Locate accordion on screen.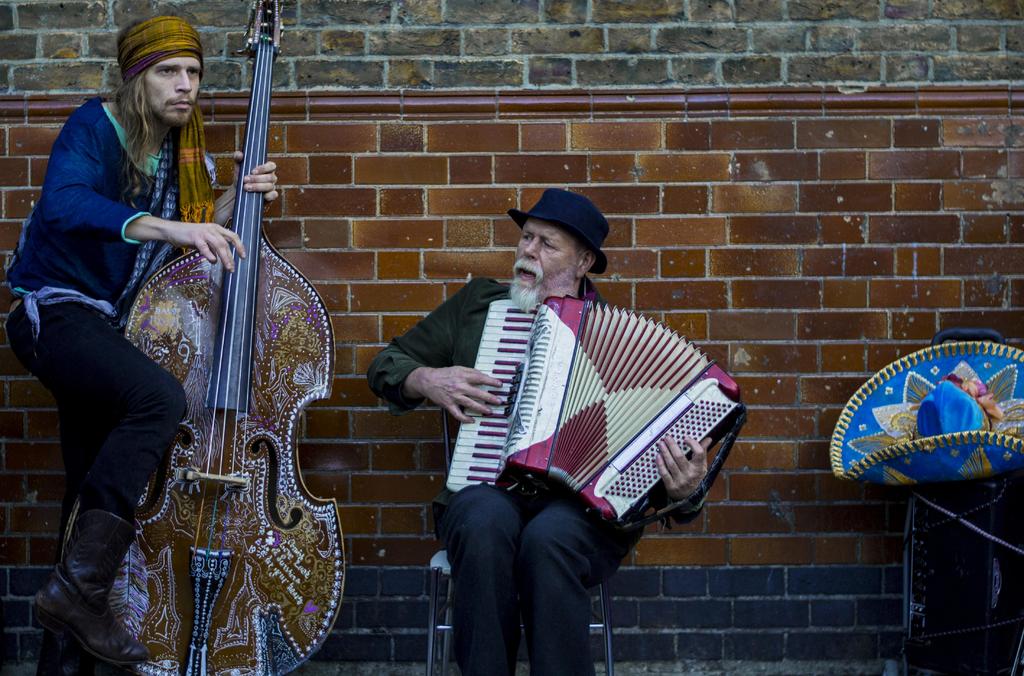
On screen at 417/265/735/536.
